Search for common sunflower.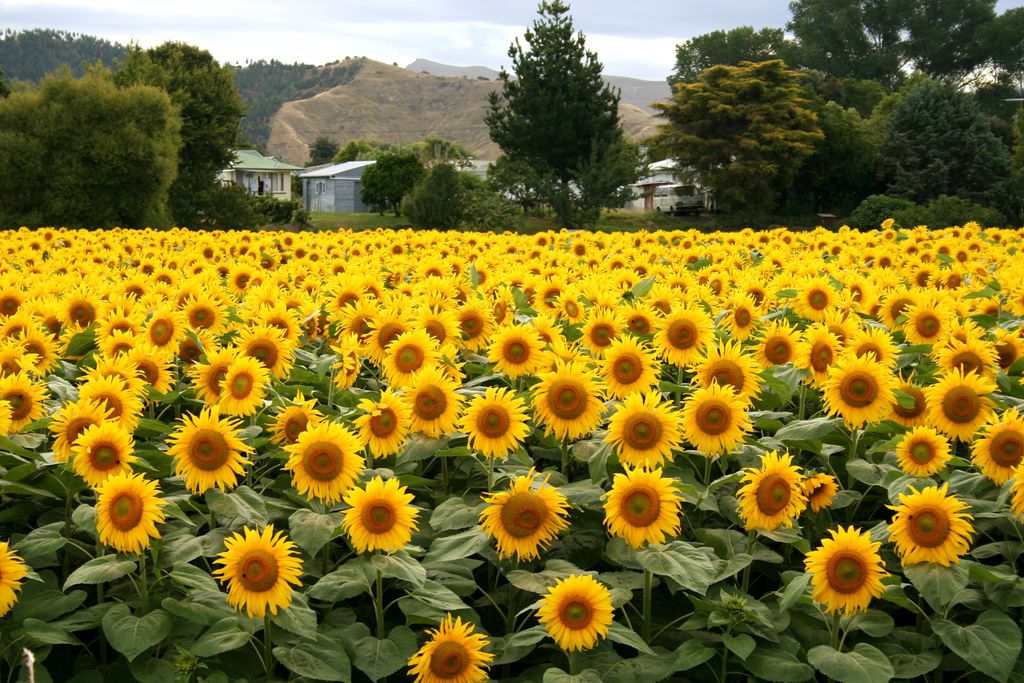
Found at <region>740, 454, 804, 543</region>.
